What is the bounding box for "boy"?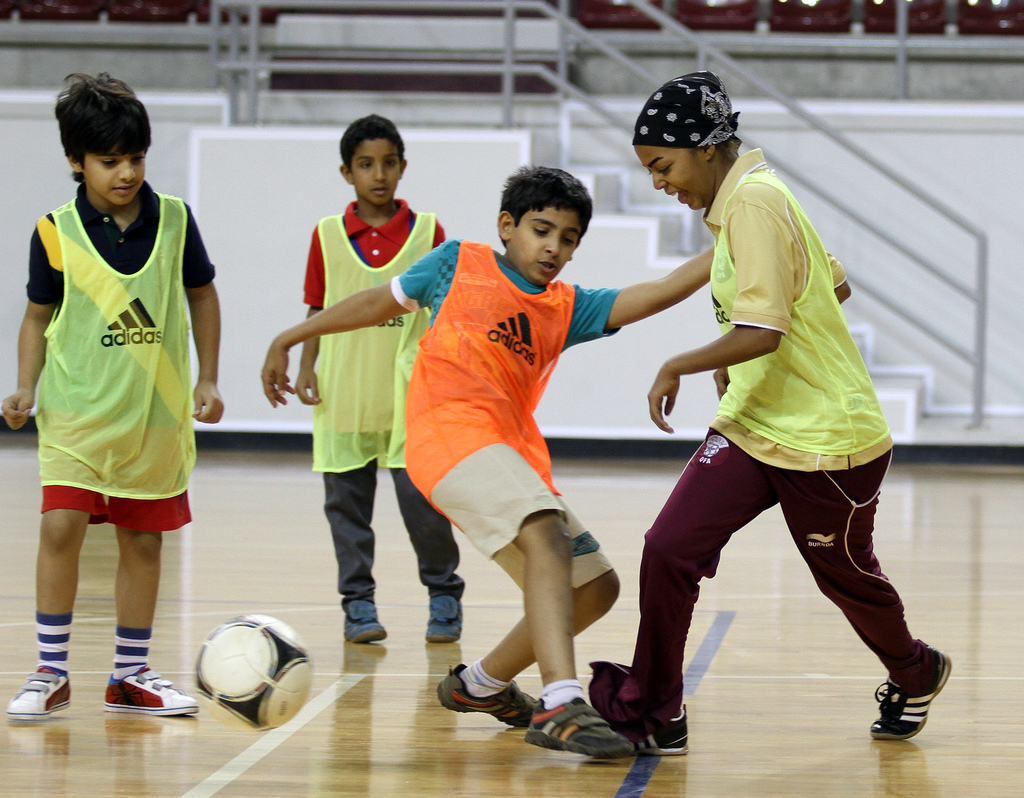
locate(0, 73, 222, 711).
